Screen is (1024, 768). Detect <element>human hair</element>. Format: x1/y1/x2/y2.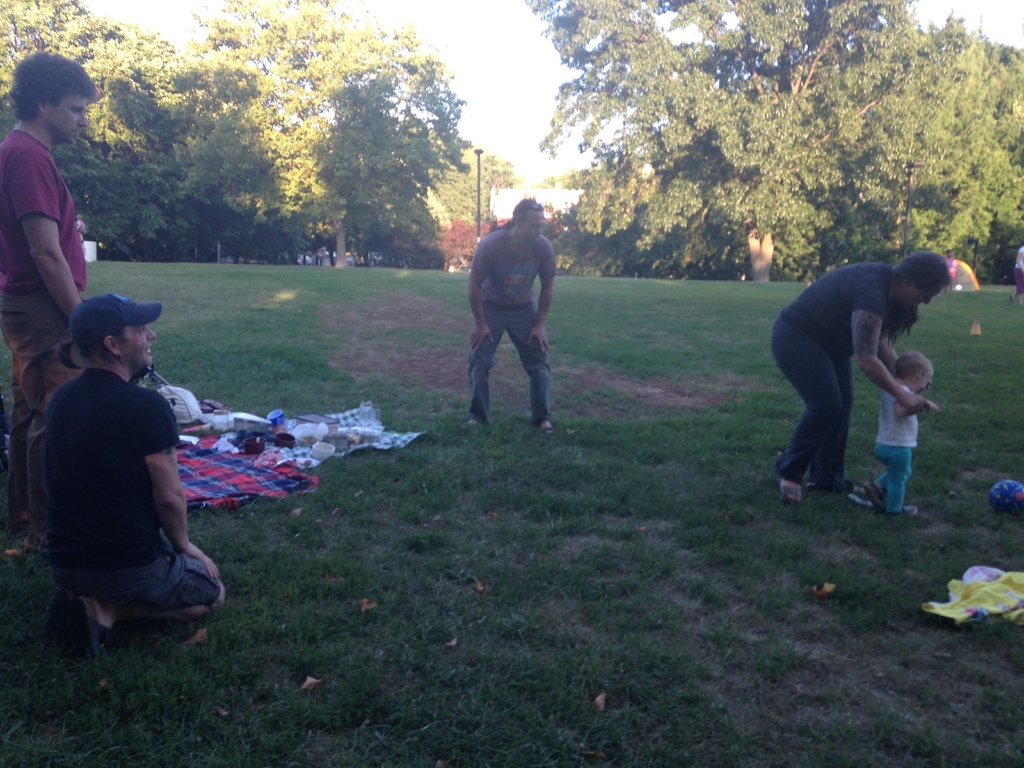
52/326/128/369.
